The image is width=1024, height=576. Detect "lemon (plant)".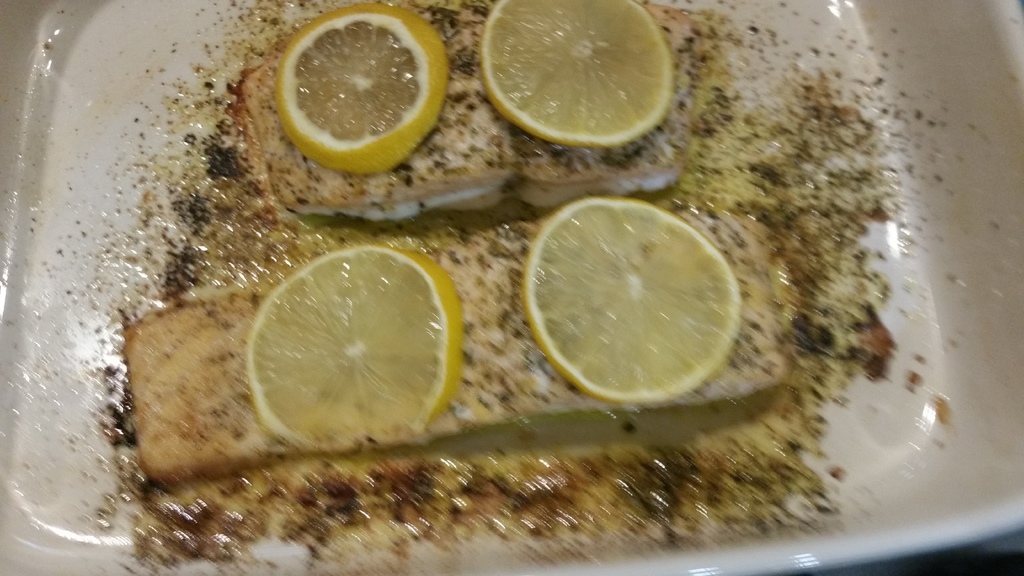
Detection: left=250, top=239, right=463, bottom=433.
